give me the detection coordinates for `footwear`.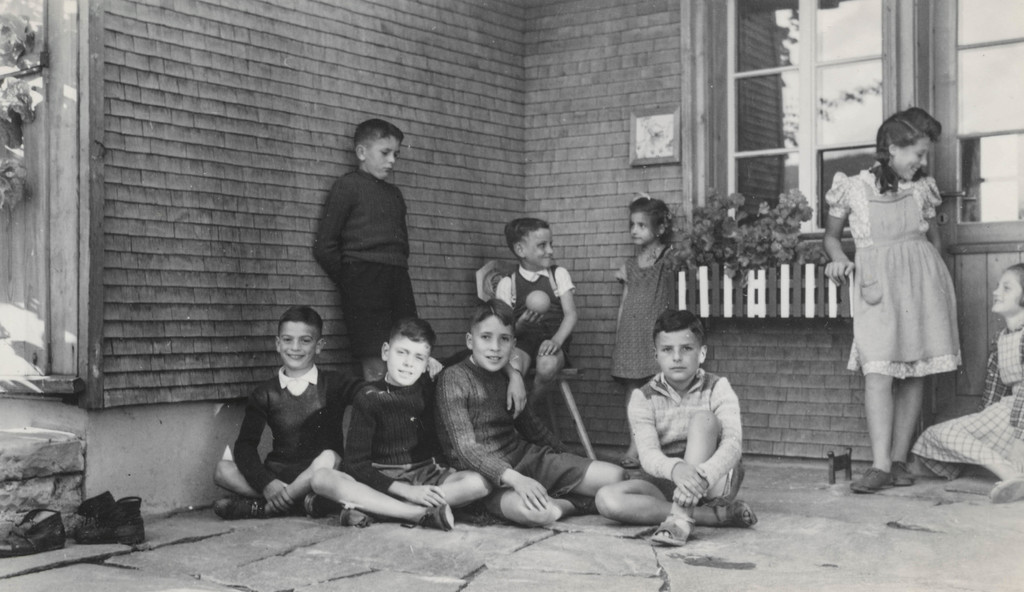
pyautogui.locateOnScreen(76, 493, 146, 545).
